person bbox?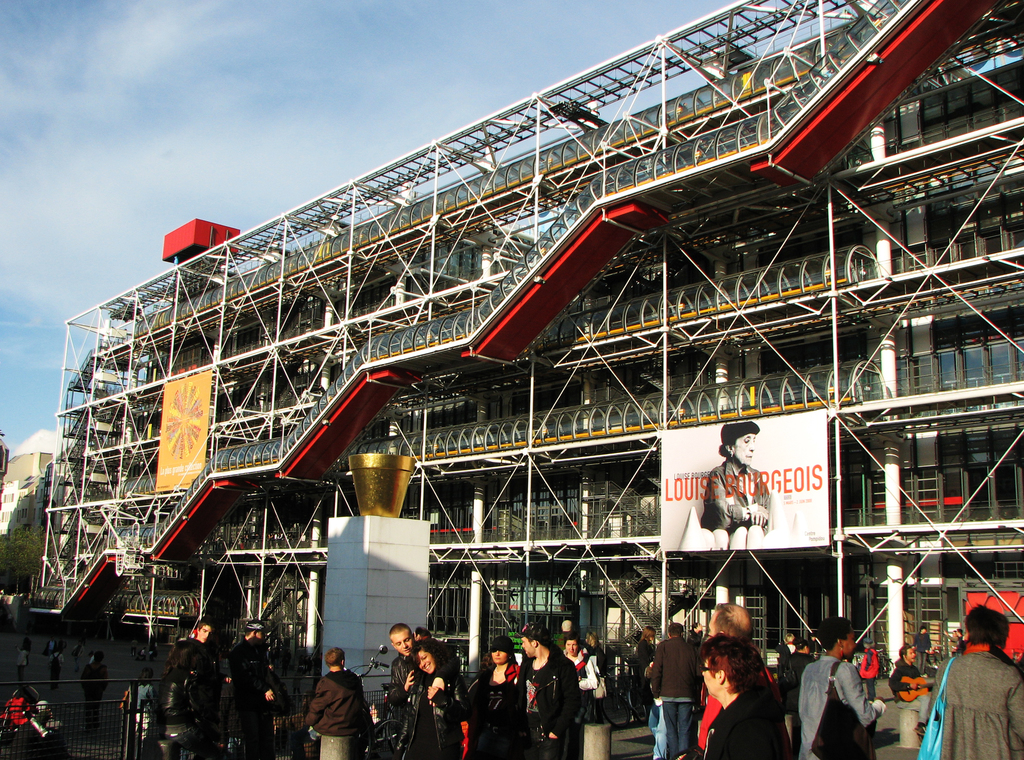
{"x1": 411, "y1": 625, "x2": 432, "y2": 643}
